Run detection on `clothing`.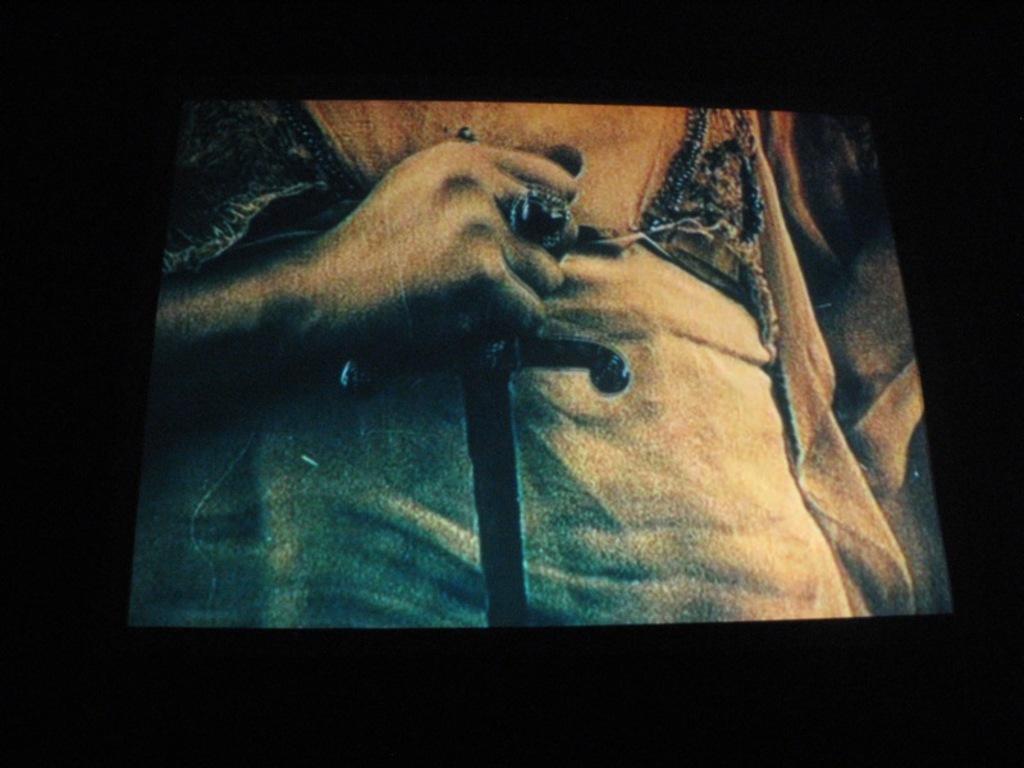
Result: [left=159, top=91, right=878, bottom=617].
